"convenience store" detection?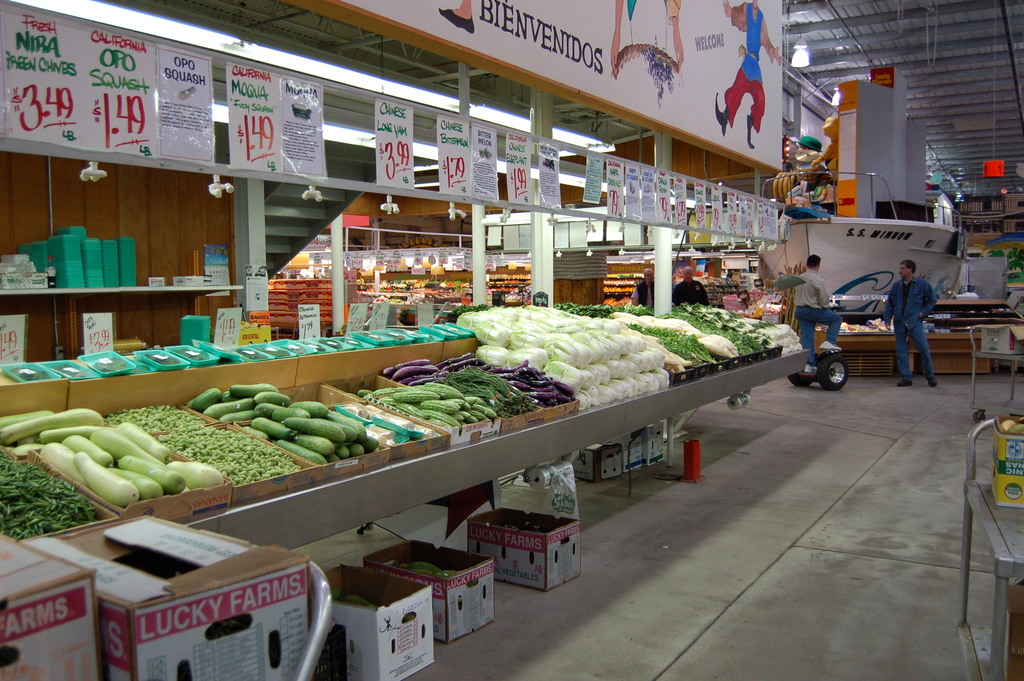
[0, 0, 1023, 680]
